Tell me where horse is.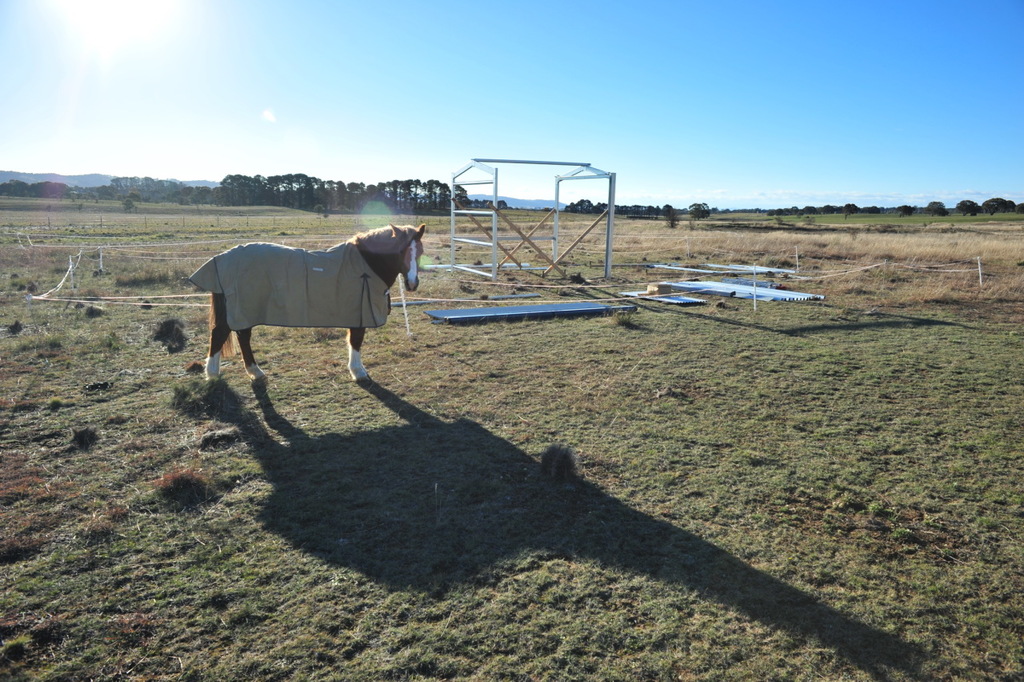
horse is at Rect(202, 223, 427, 387).
